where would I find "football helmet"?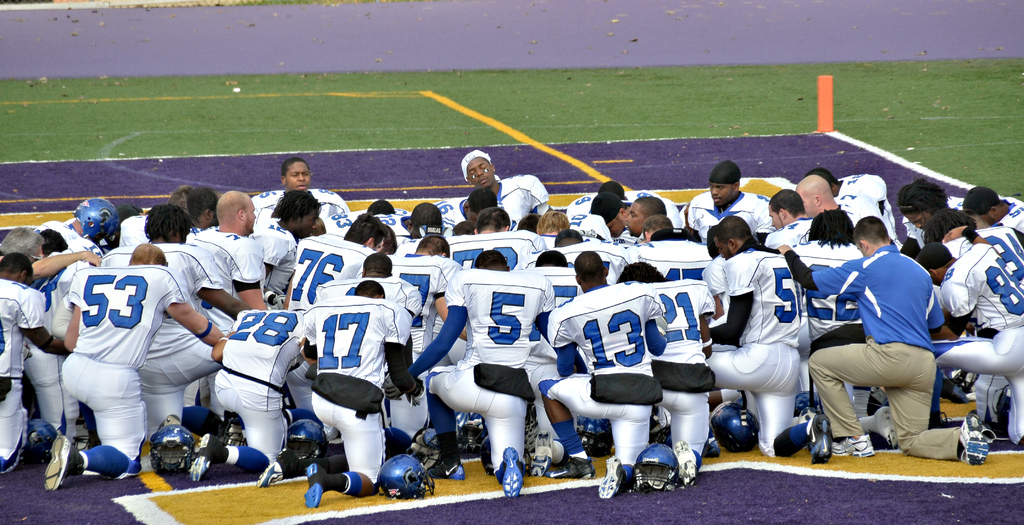
At detection(632, 442, 685, 493).
